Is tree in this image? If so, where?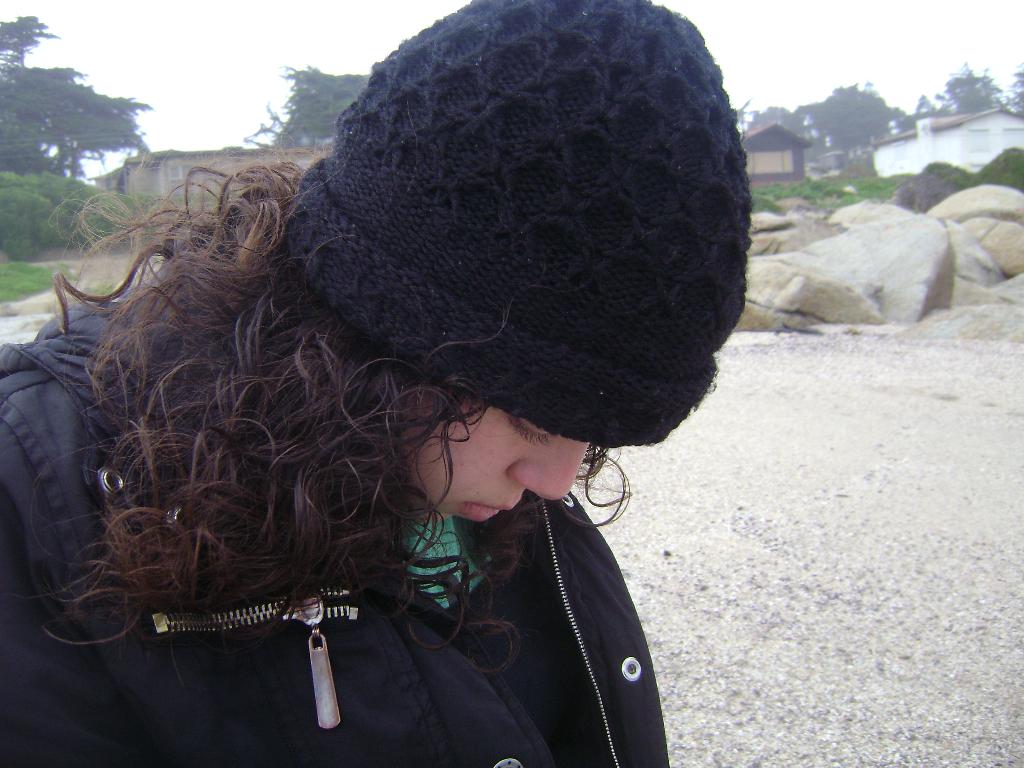
Yes, at (x1=751, y1=102, x2=814, y2=163).
